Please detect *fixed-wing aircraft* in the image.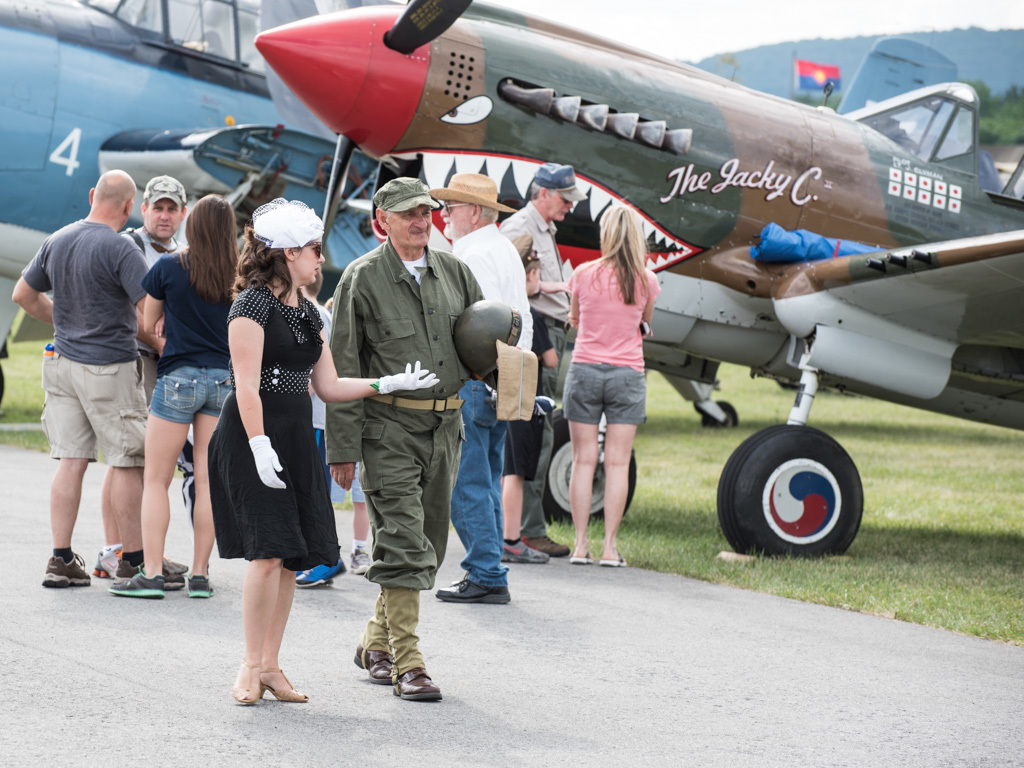
BBox(258, 0, 1023, 572).
